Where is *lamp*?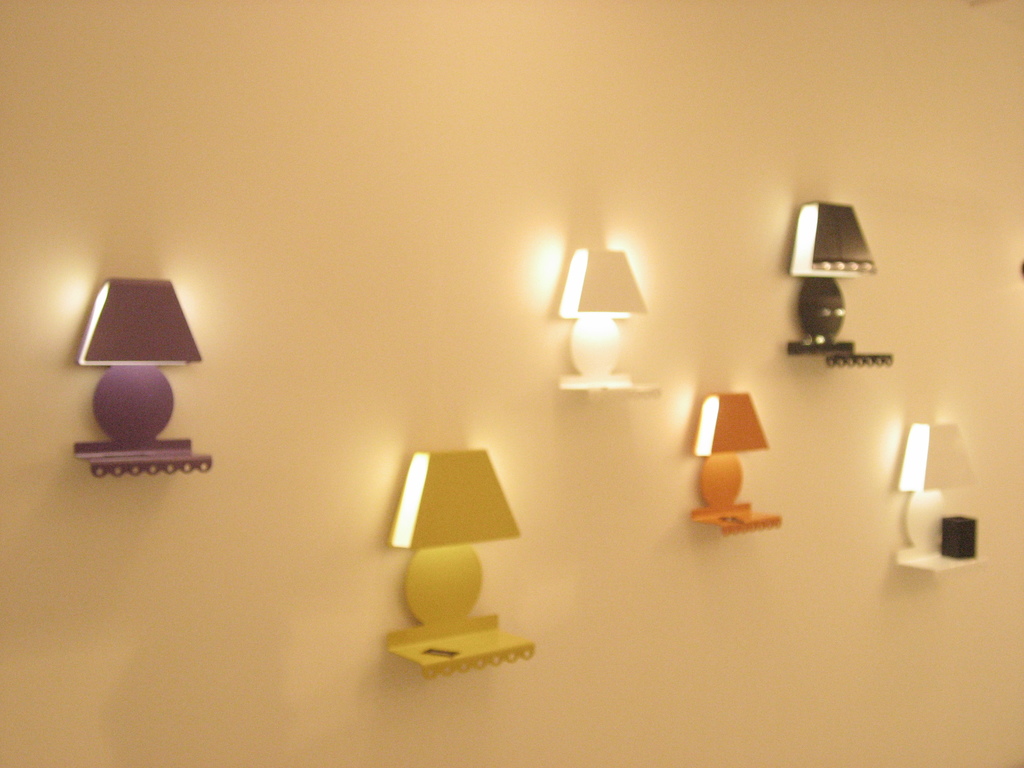
select_region(687, 392, 783, 534).
